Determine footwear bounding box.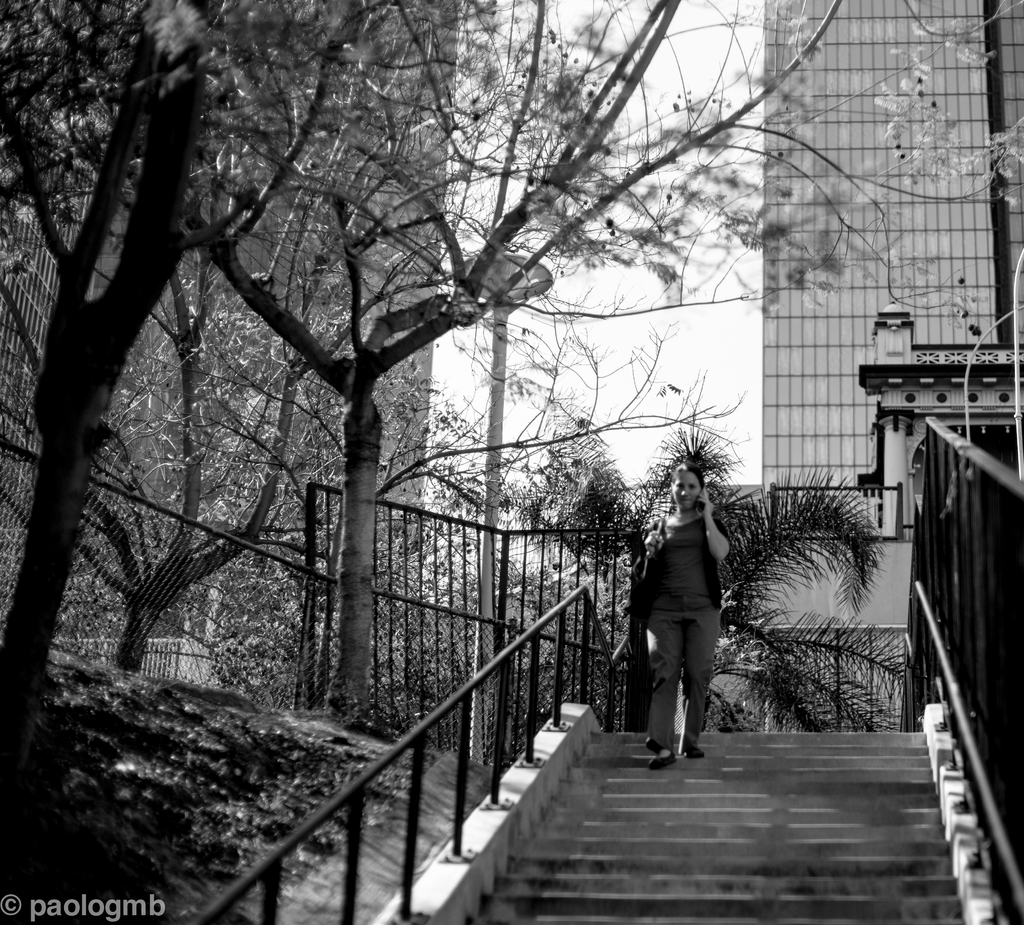
Determined: left=646, top=744, right=675, bottom=769.
